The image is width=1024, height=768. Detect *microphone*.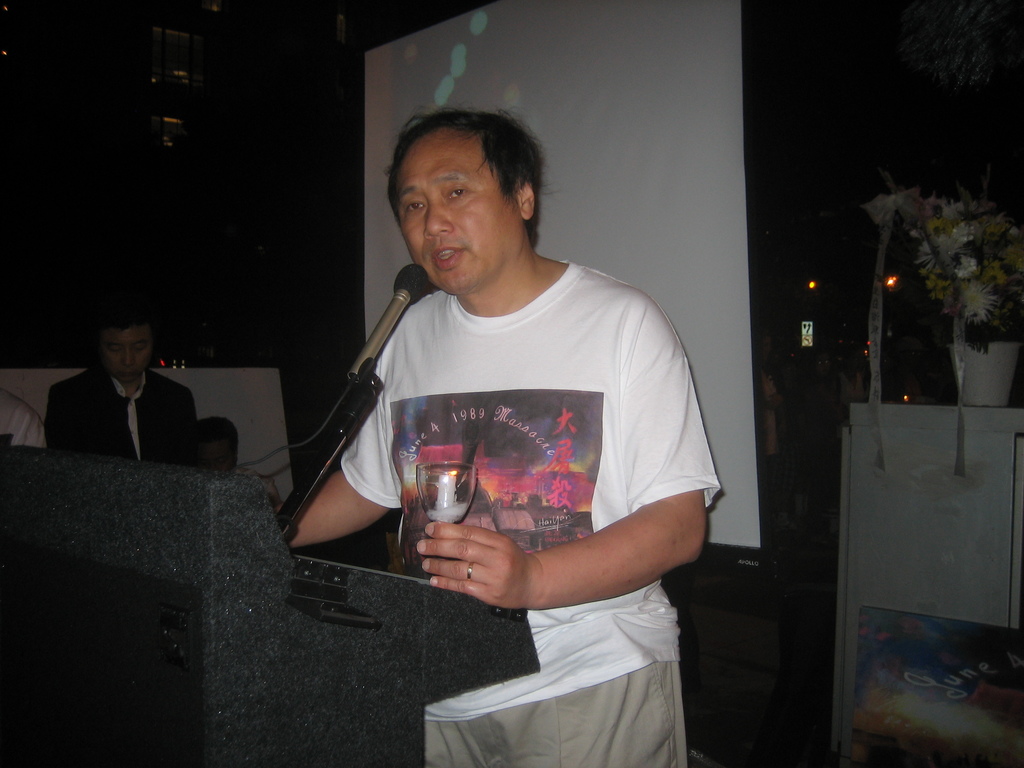
Detection: locate(345, 263, 429, 380).
